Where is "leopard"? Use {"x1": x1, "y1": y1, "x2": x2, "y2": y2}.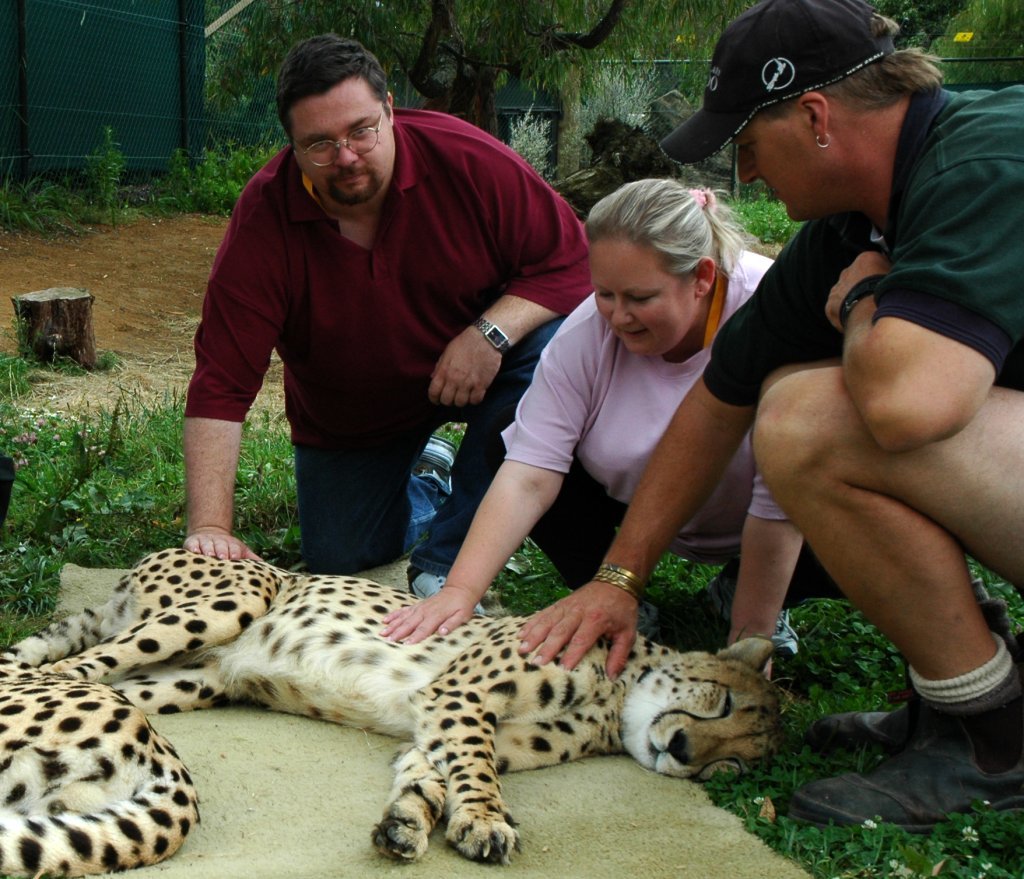
{"x1": 3, "y1": 596, "x2": 204, "y2": 878}.
